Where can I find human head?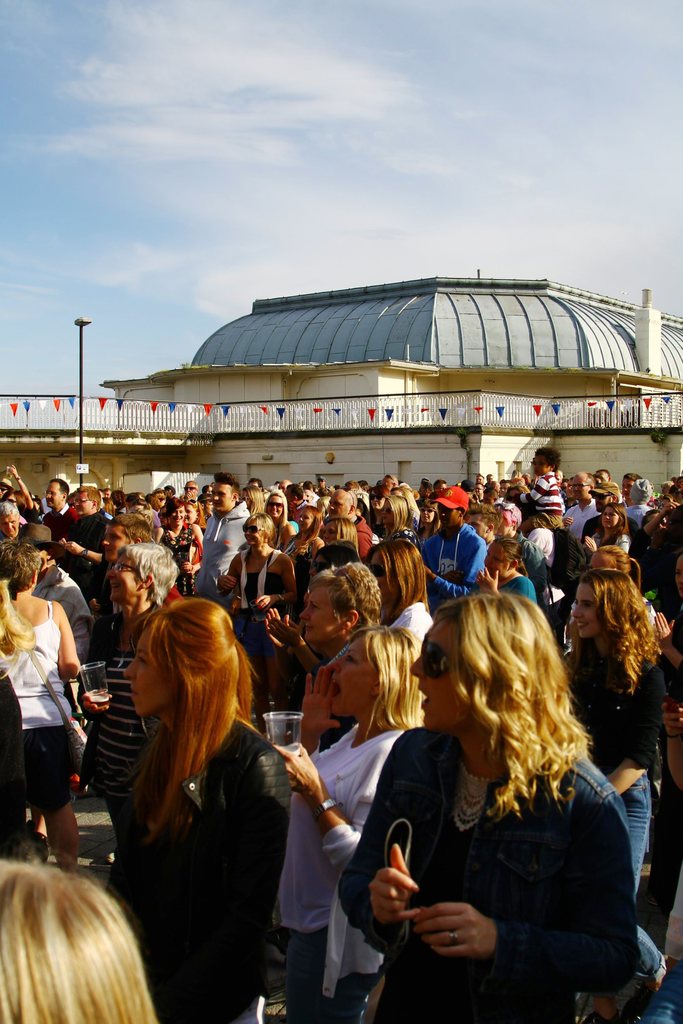
You can find it at (x1=502, y1=480, x2=509, y2=494).
